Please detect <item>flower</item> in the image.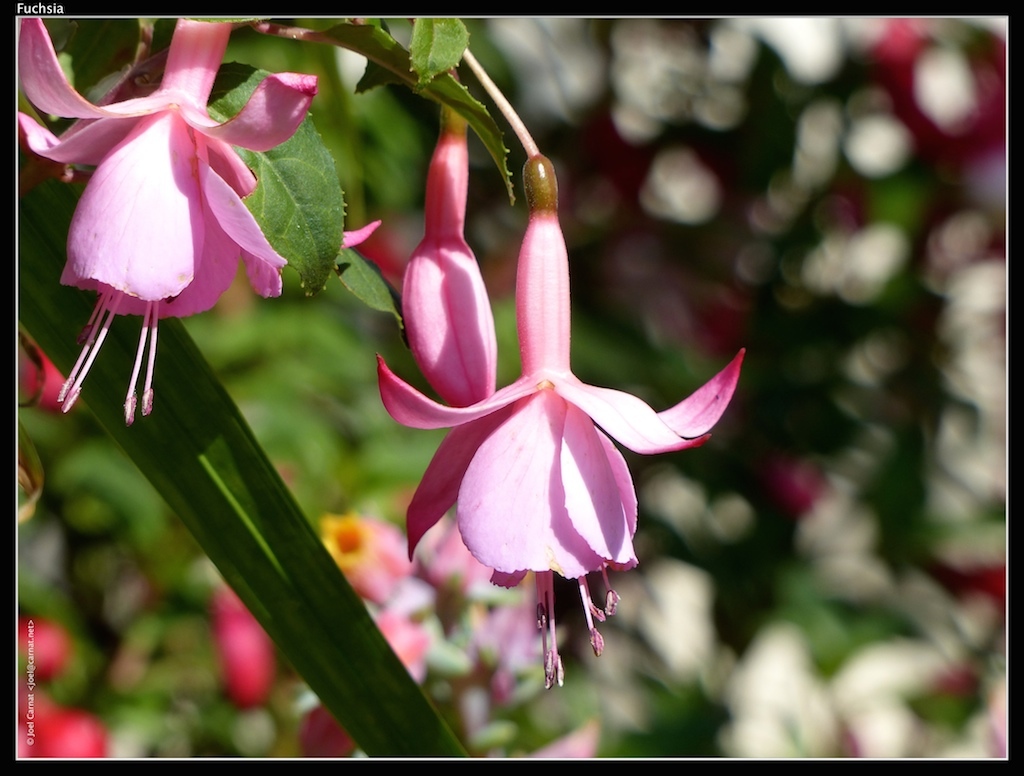
box(18, 19, 320, 431).
